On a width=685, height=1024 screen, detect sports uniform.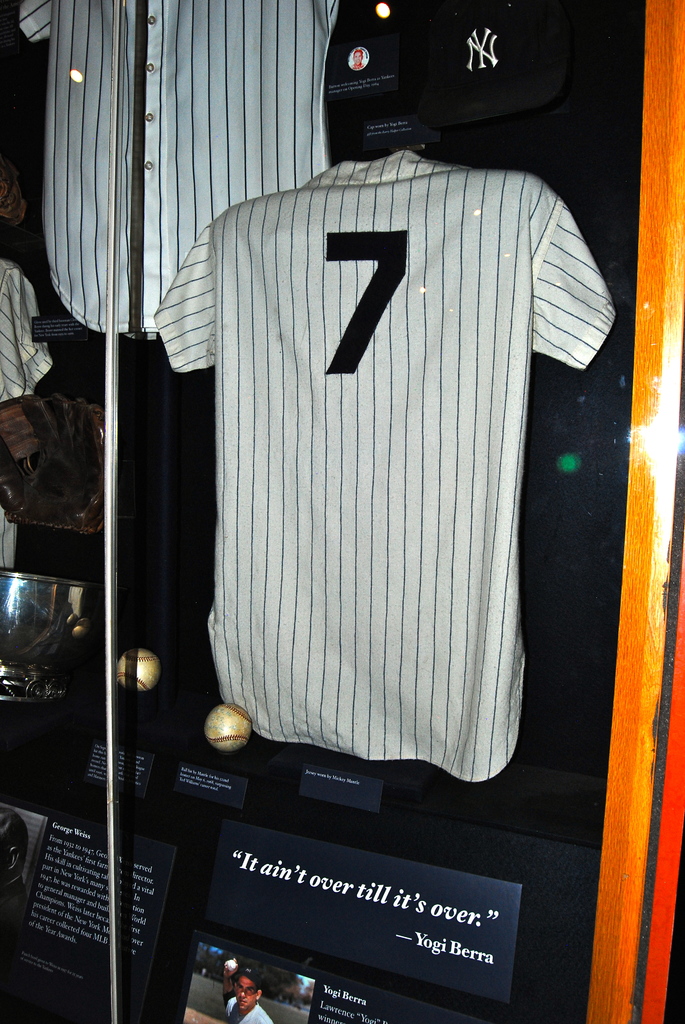
<region>150, 154, 618, 779</region>.
